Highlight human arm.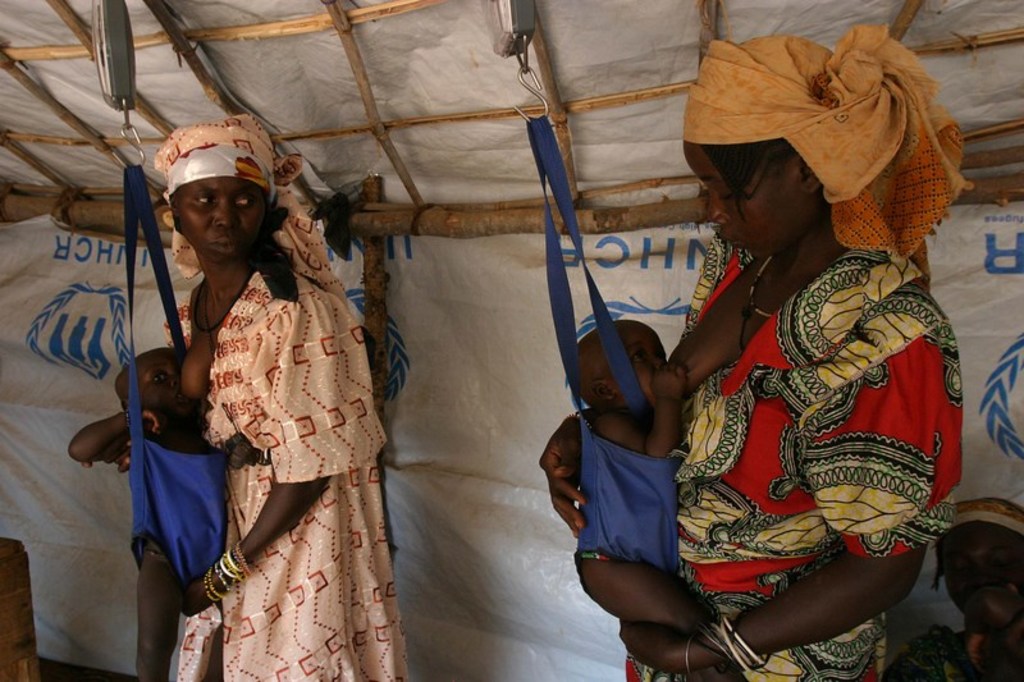
Highlighted region: region(64, 407, 164, 462).
